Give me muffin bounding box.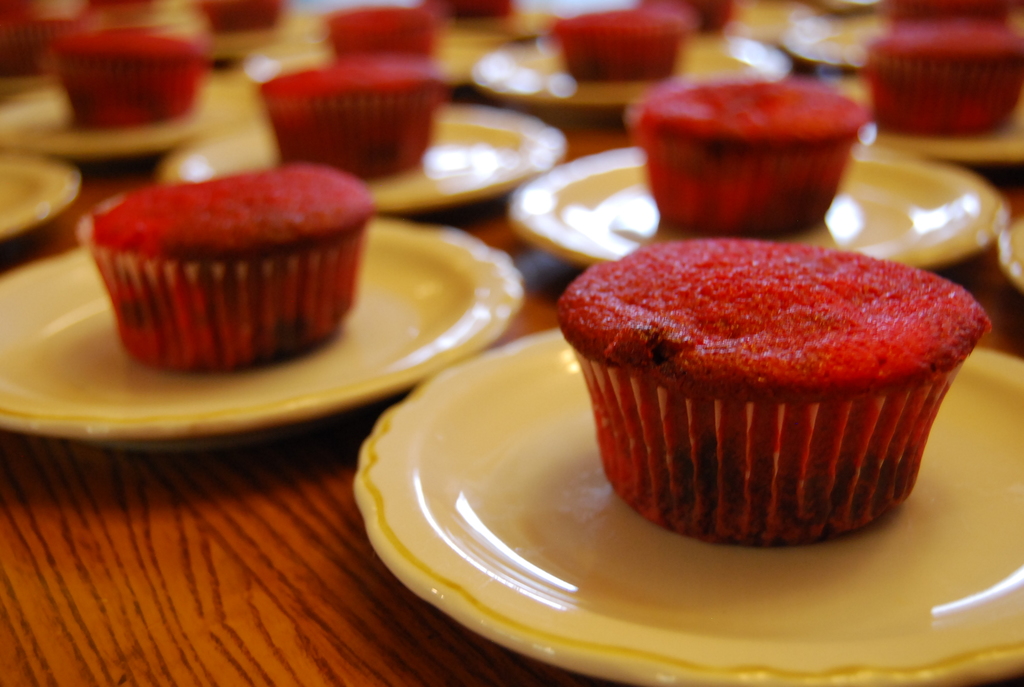
l=252, t=54, r=451, b=180.
